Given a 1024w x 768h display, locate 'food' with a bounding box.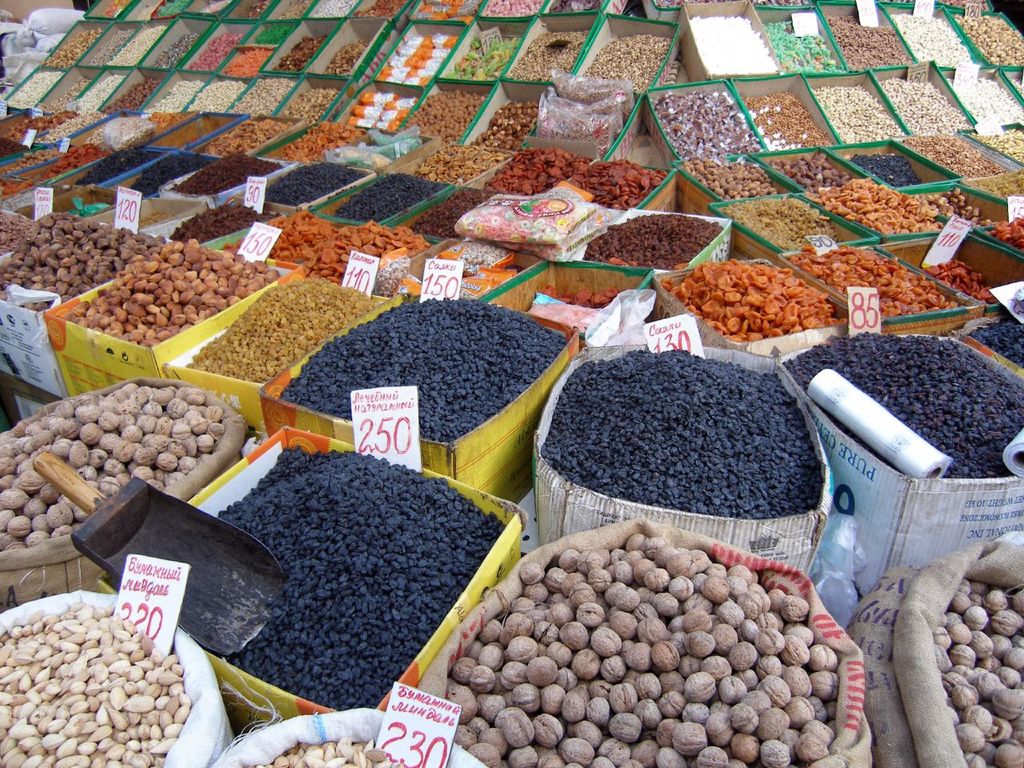
Located: <box>1008,77,1023,98</box>.
